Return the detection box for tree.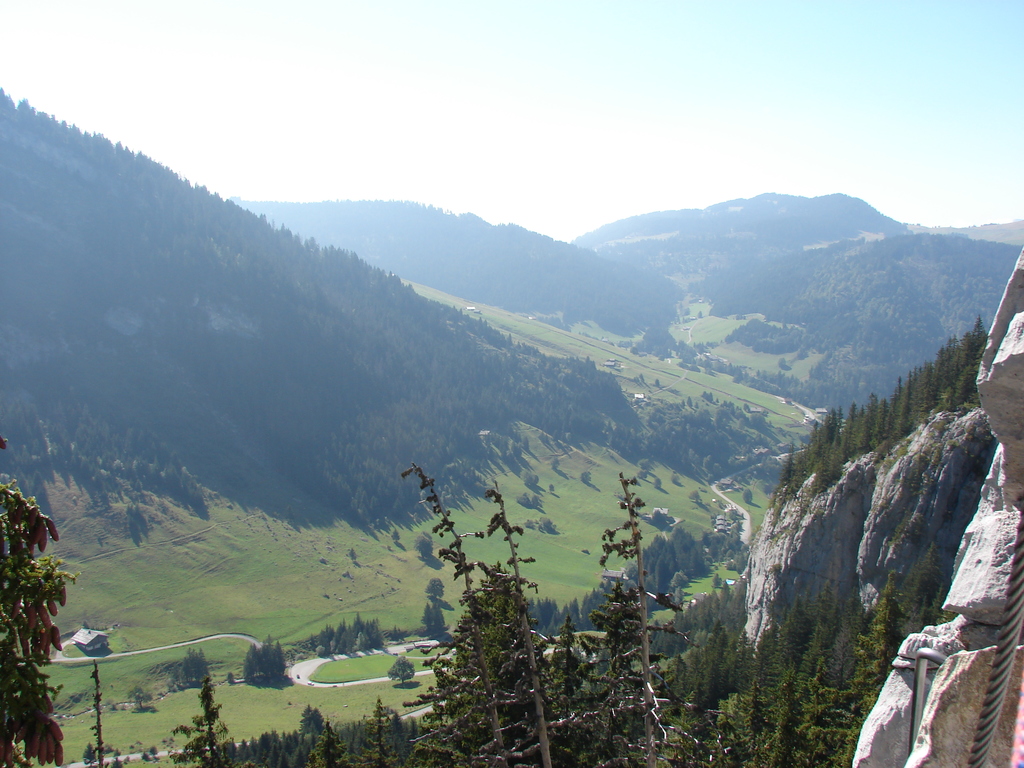
<box>515,351,802,507</box>.
